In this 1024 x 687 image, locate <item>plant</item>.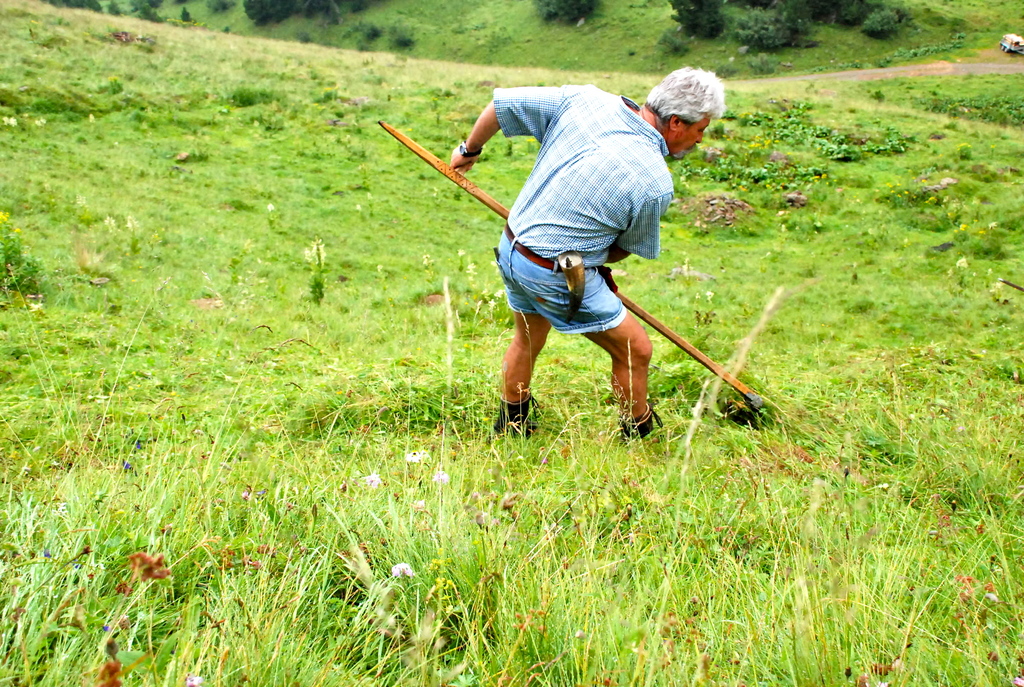
Bounding box: region(180, 1, 199, 26).
